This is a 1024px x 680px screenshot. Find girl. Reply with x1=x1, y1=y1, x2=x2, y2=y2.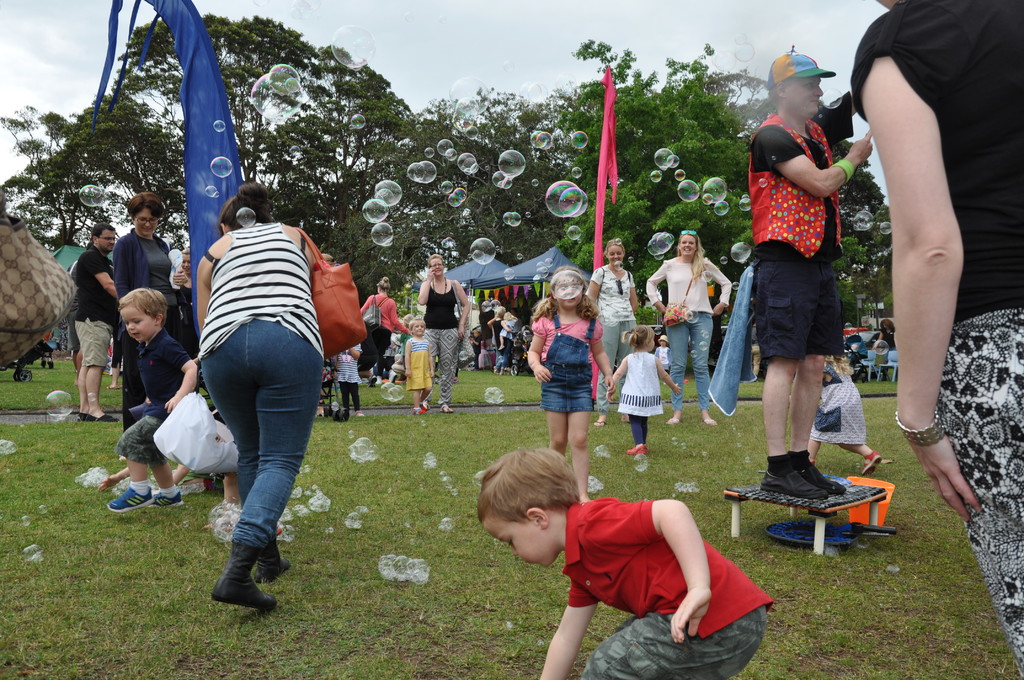
x1=604, y1=324, x2=680, y2=459.
